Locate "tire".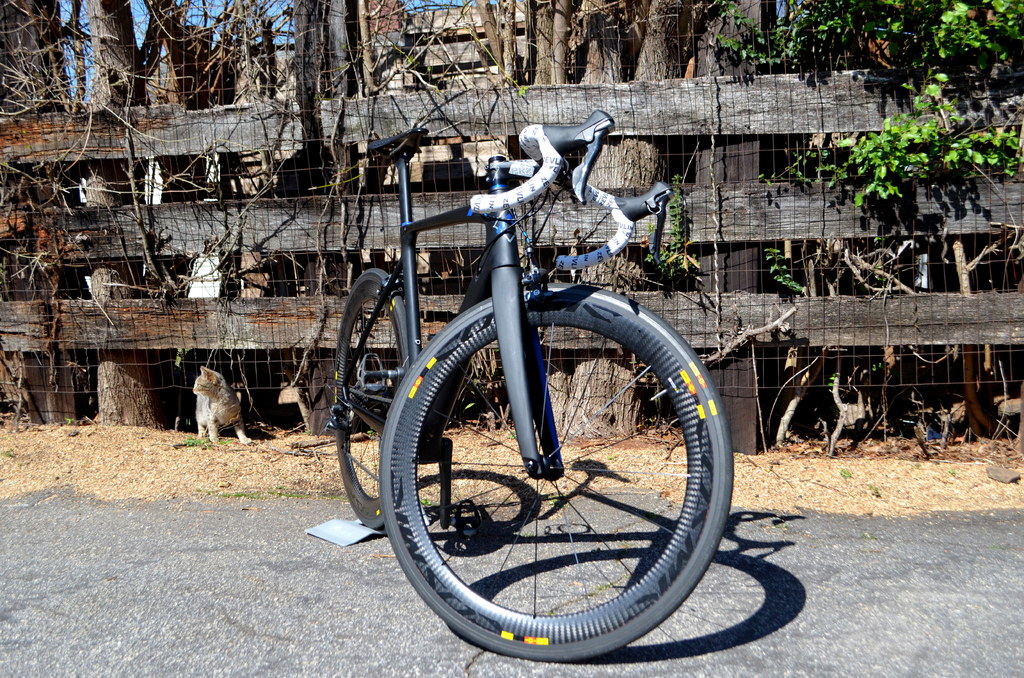
Bounding box: bbox=(364, 262, 712, 677).
